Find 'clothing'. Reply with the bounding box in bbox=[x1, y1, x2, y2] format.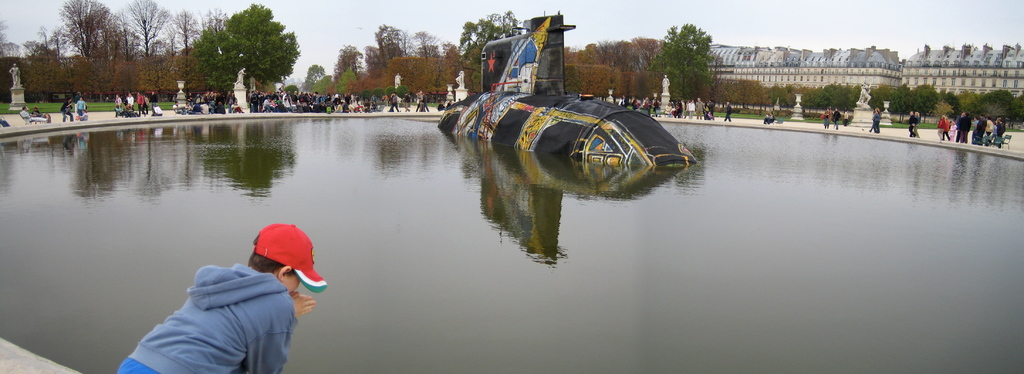
bbox=[706, 103, 714, 113].
